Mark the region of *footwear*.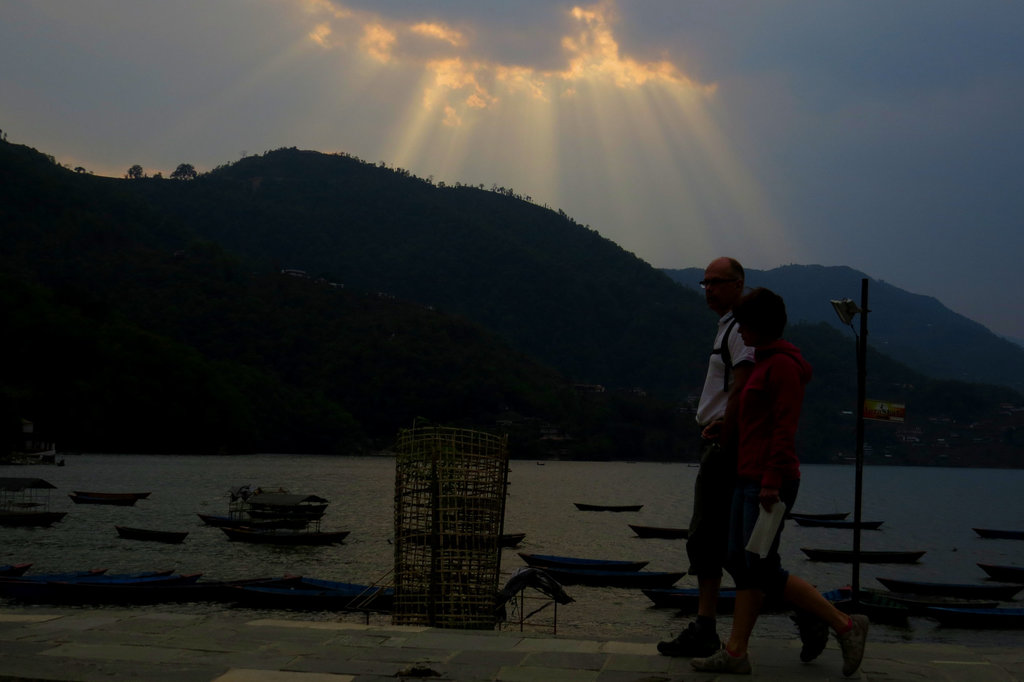
Region: 687:650:758:679.
